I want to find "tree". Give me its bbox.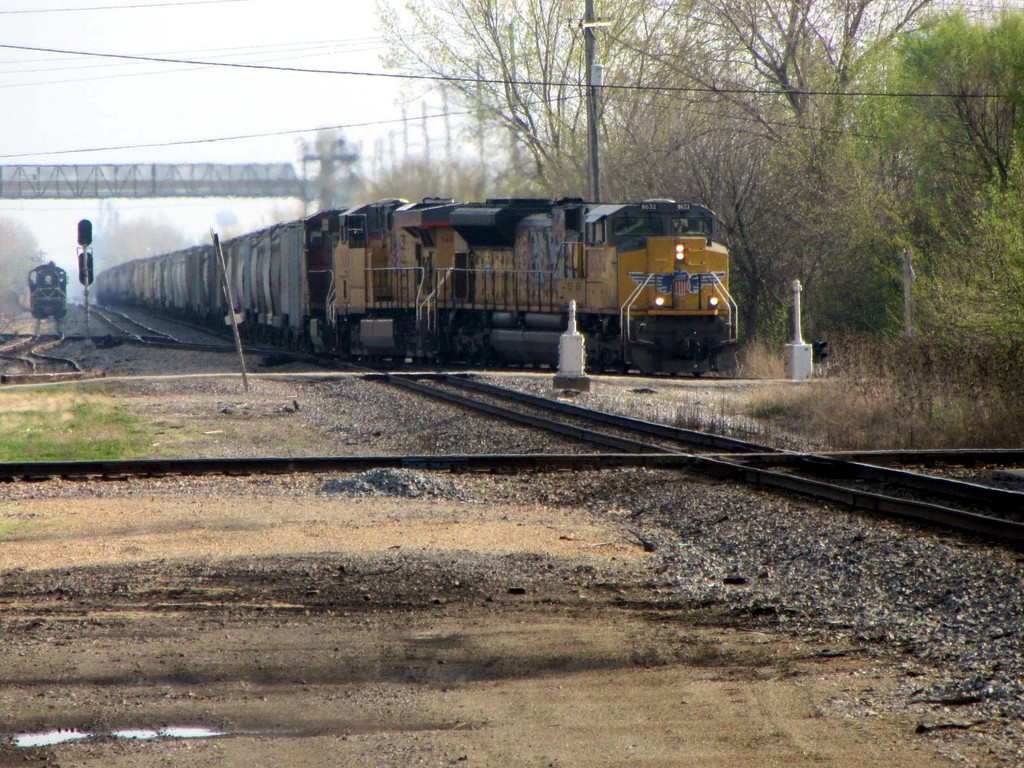
{"left": 860, "top": 0, "right": 1023, "bottom": 345}.
